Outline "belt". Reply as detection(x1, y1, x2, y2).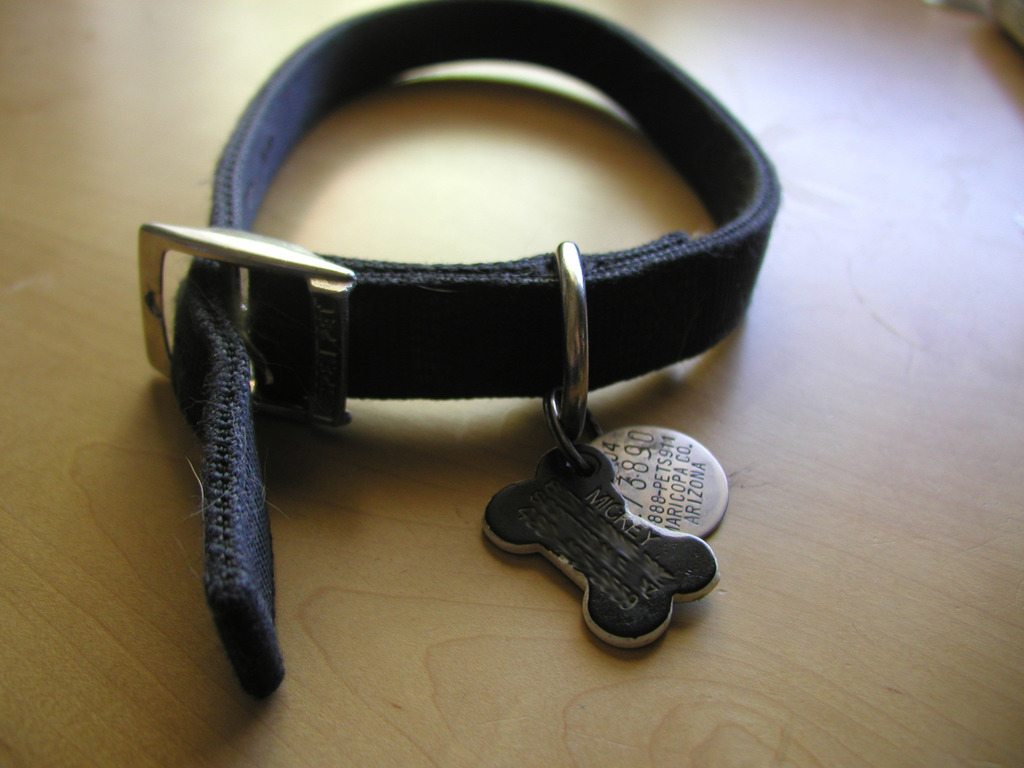
detection(130, 68, 802, 727).
